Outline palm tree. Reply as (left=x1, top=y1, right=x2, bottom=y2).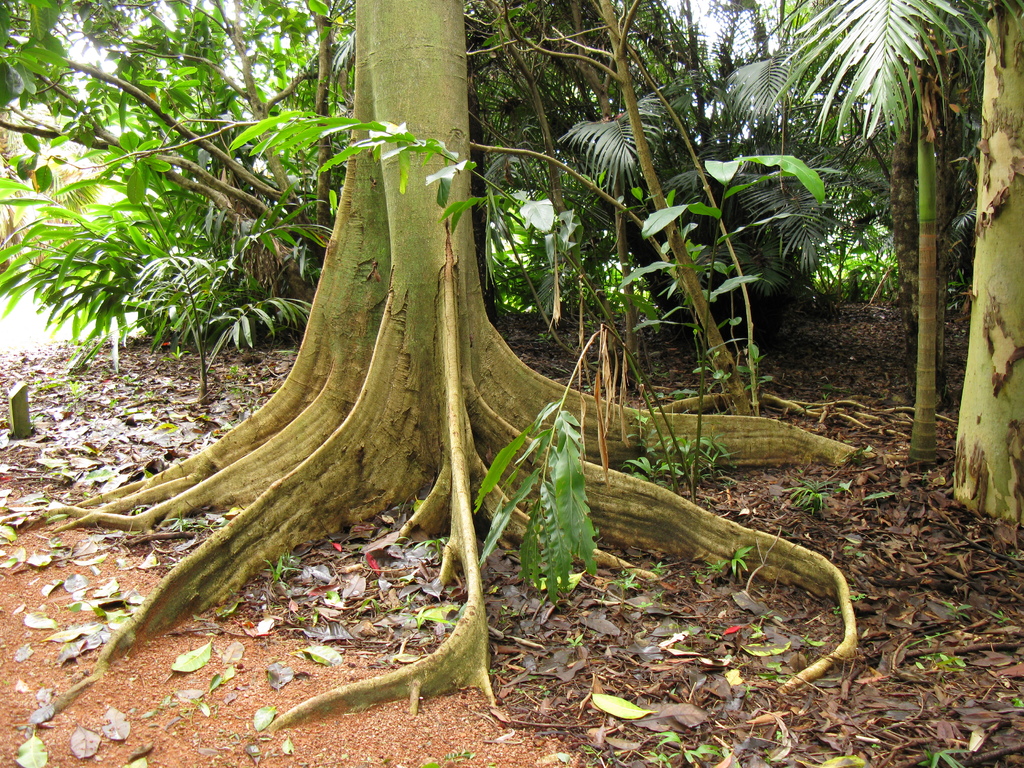
(left=554, top=0, right=1023, bottom=319).
